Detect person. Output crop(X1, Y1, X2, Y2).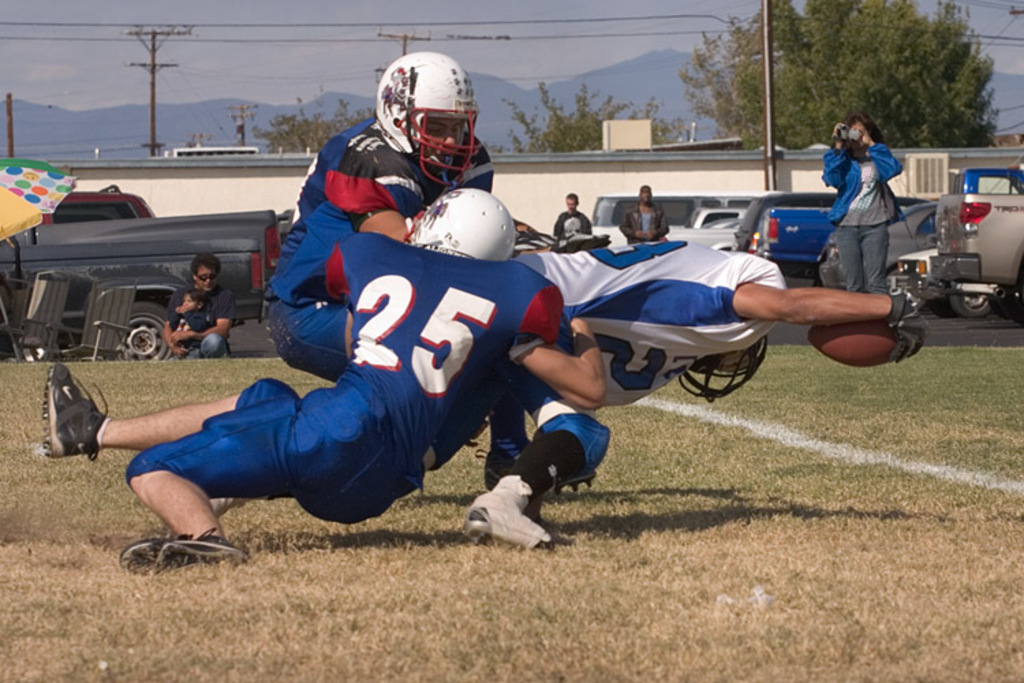
crop(621, 180, 670, 249).
